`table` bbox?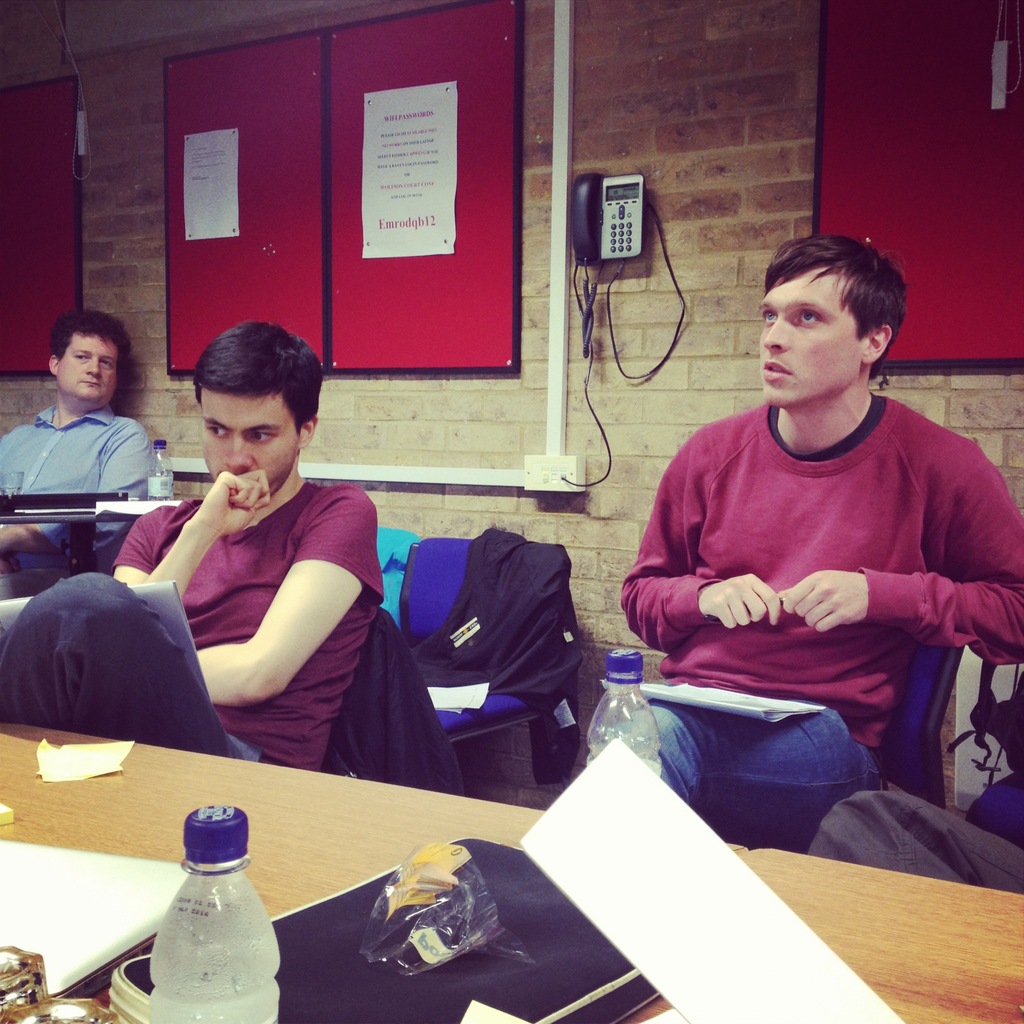
[x1=0, y1=719, x2=1023, y2=1023]
